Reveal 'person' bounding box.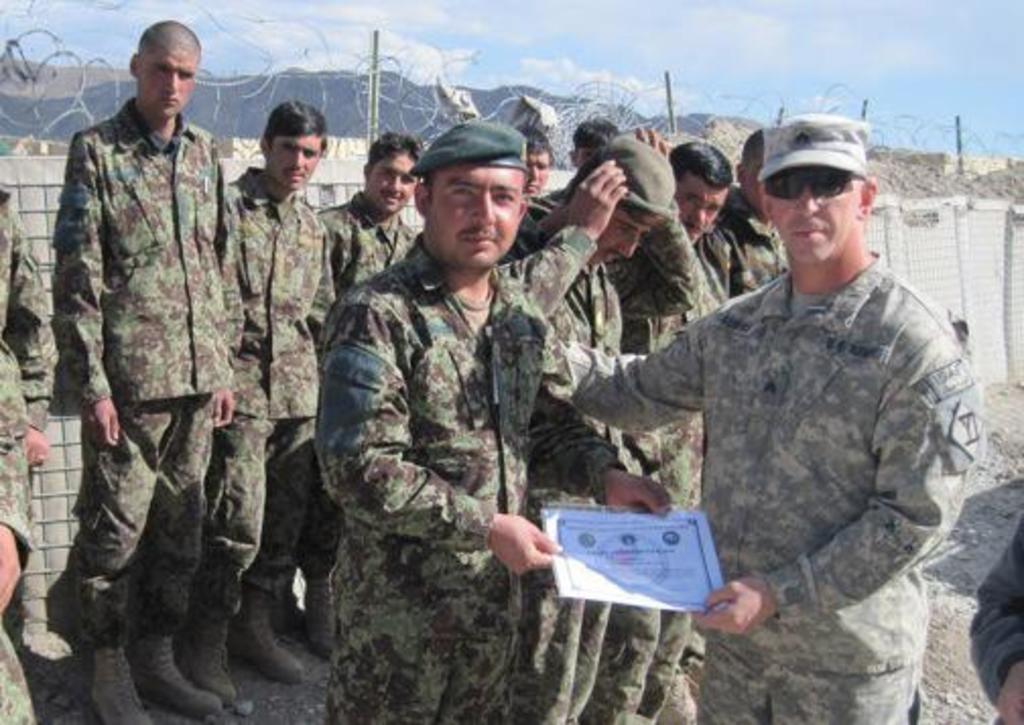
Revealed: left=221, top=95, right=331, bottom=693.
